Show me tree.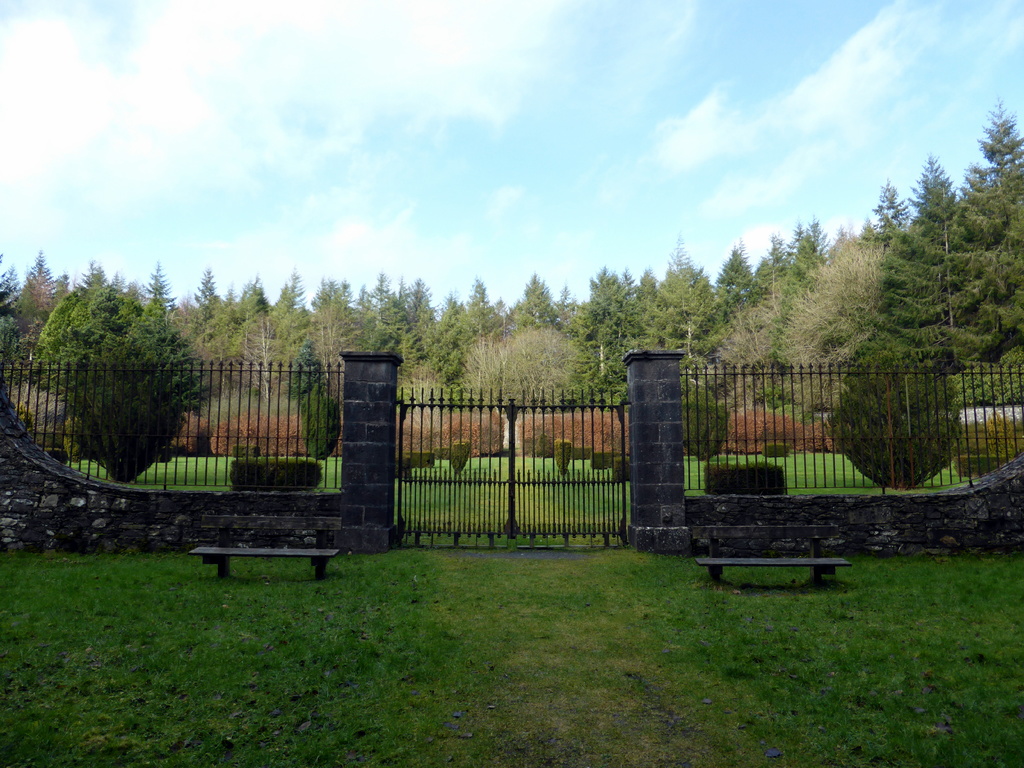
tree is here: (left=47, top=260, right=215, bottom=495).
